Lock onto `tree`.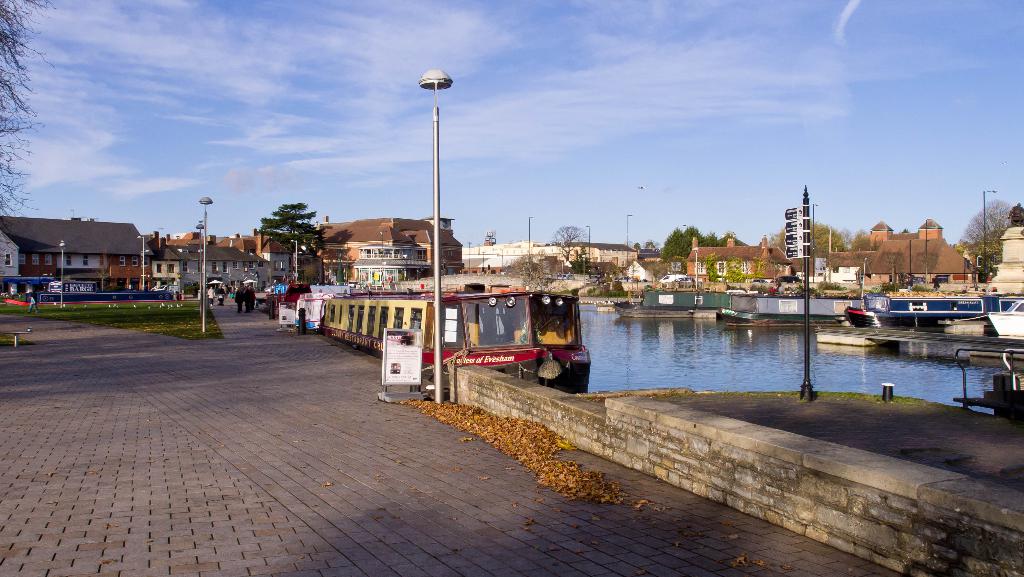
Locked: bbox(721, 230, 745, 246).
